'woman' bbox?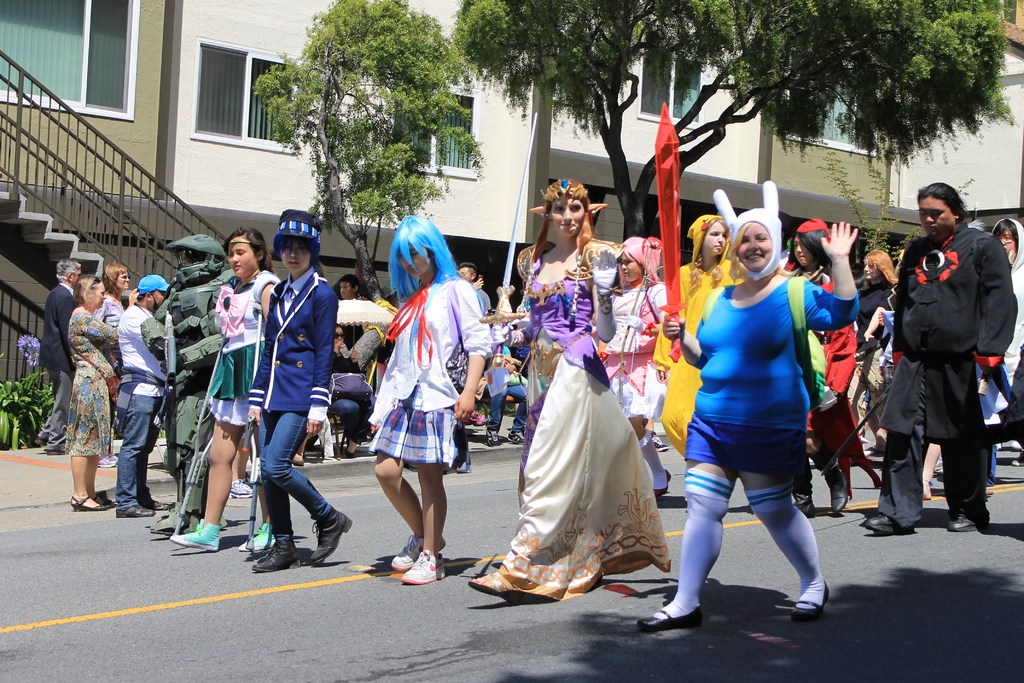
<region>783, 213, 865, 514</region>
